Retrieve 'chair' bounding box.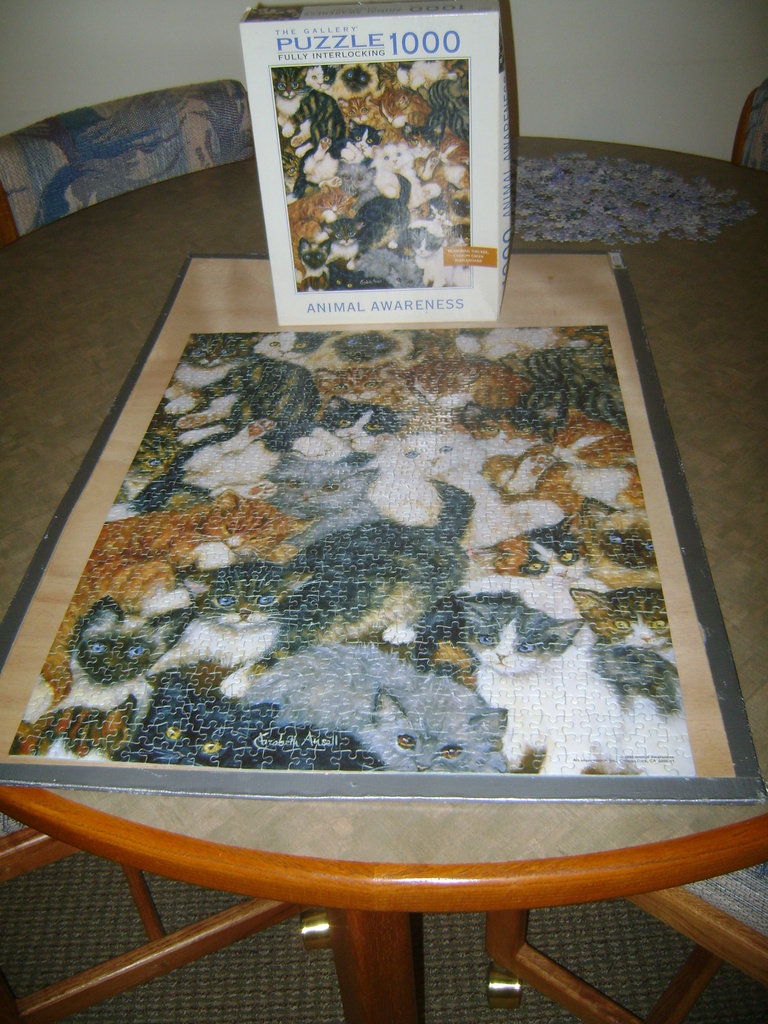
Bounding box: box=[483, 861, 767, 1023].
